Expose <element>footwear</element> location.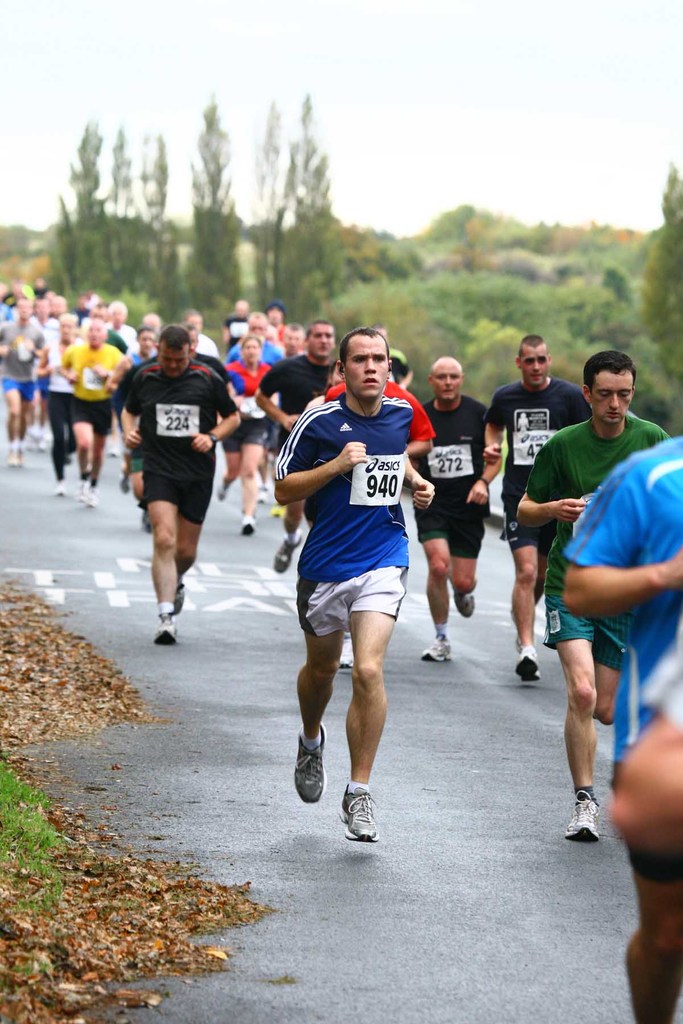
Exposed at [x1=337, y1=780, x2=381, y2=844].
